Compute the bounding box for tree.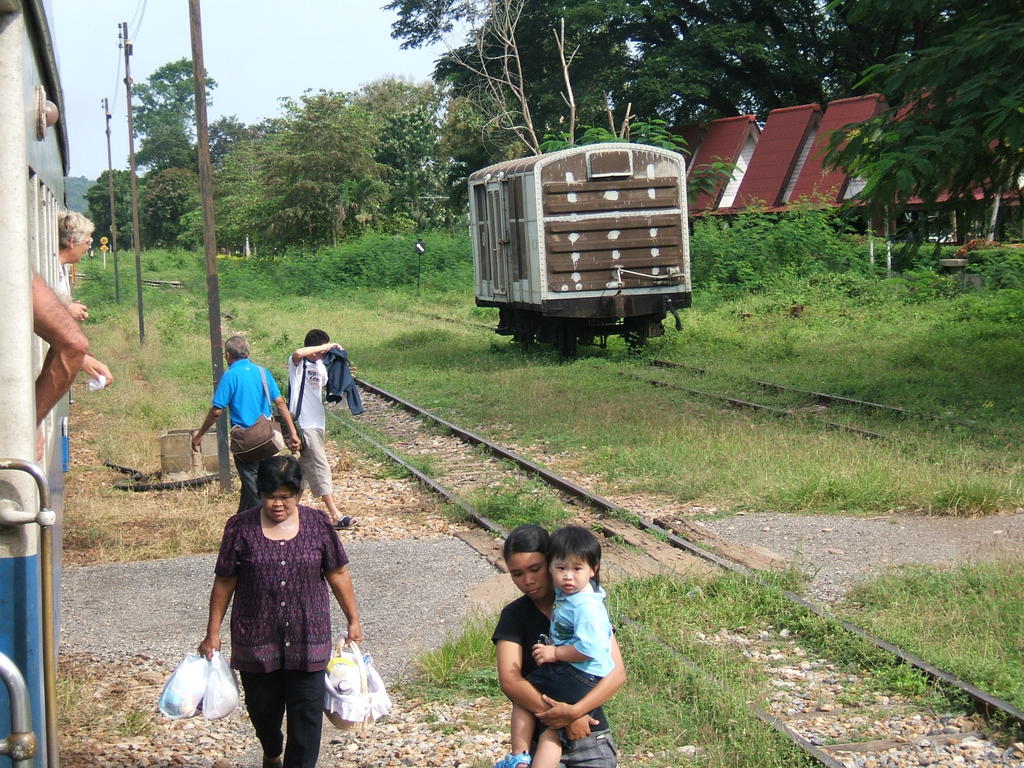
Rect(600, 10, 942, 118).
